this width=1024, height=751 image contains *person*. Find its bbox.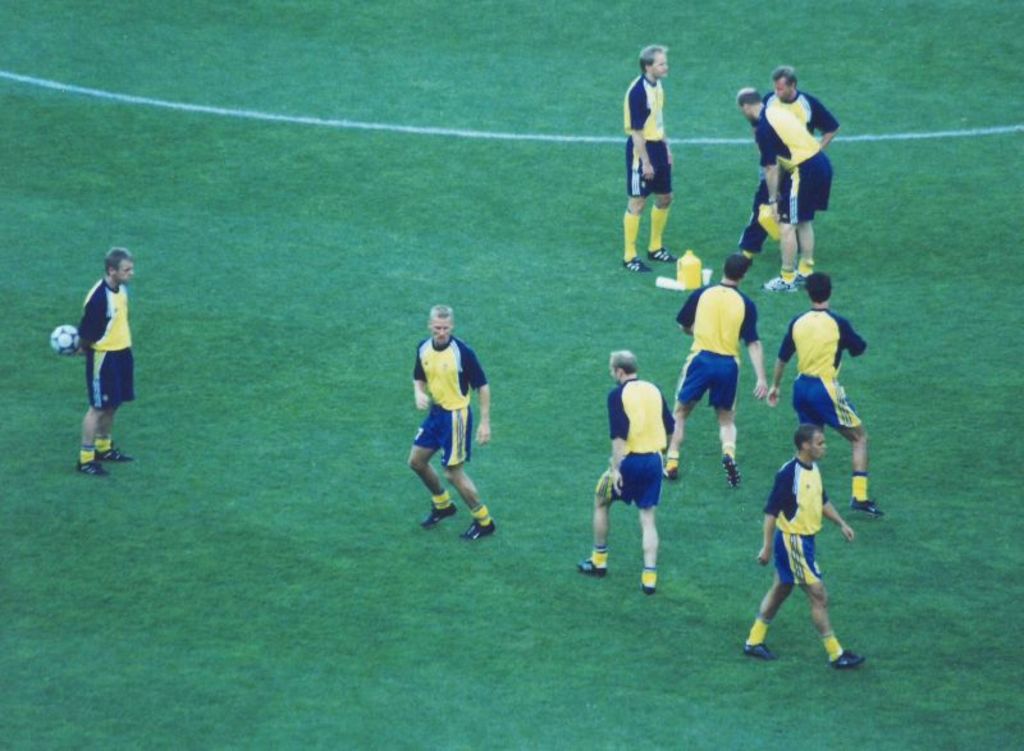
(767, 265, 884, 510).
